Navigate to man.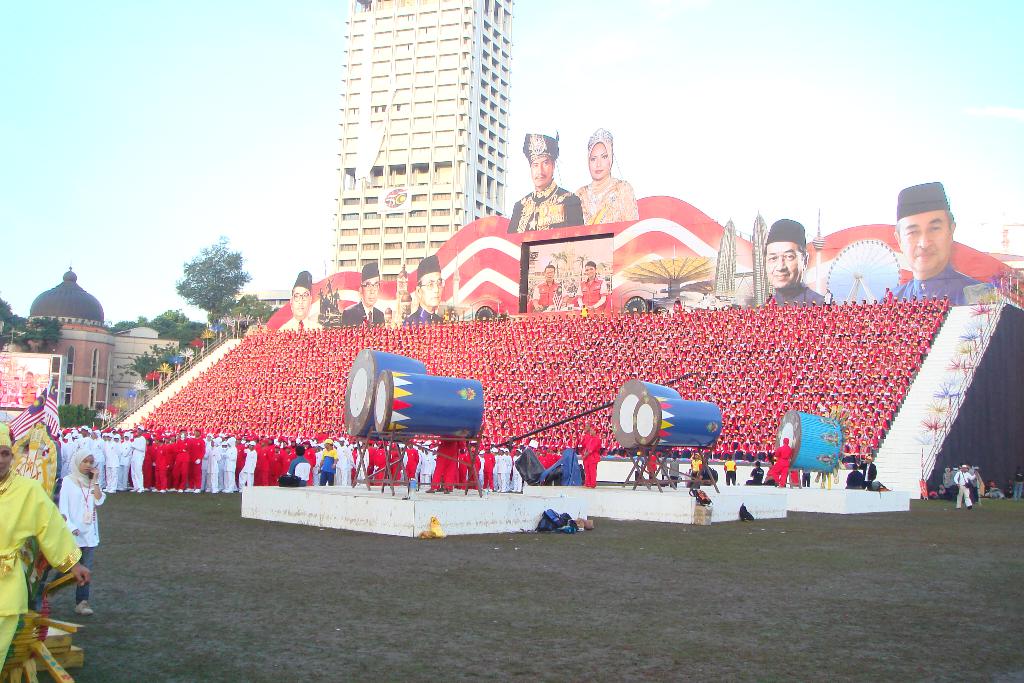
Navigation target: (x1=581, y1=425, x2=602, y2=490).
